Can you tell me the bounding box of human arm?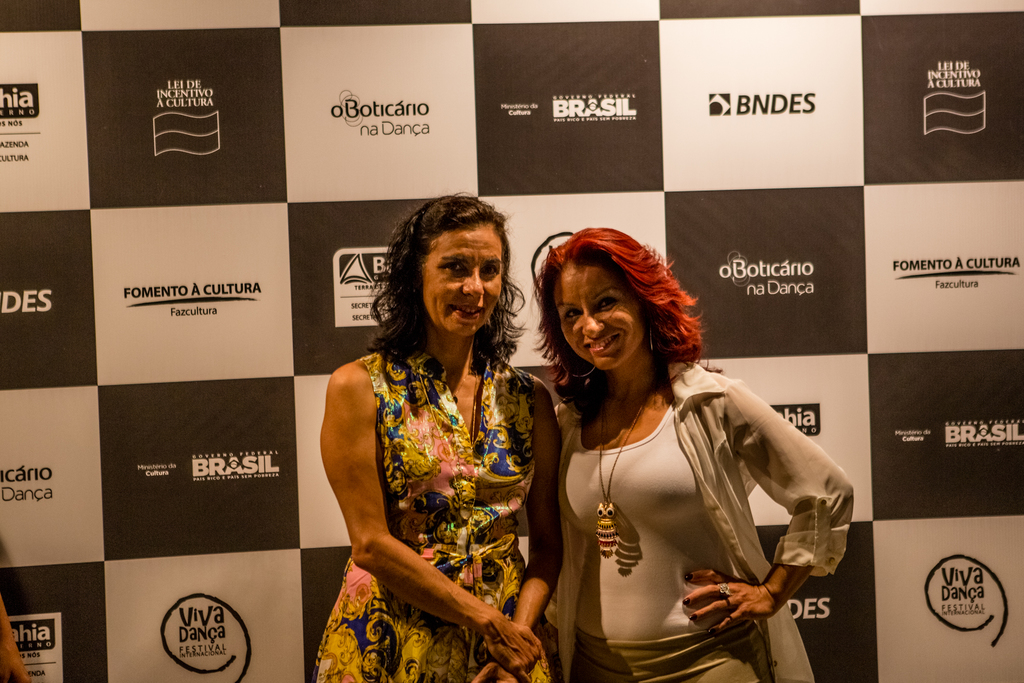
702:368:847:631.
